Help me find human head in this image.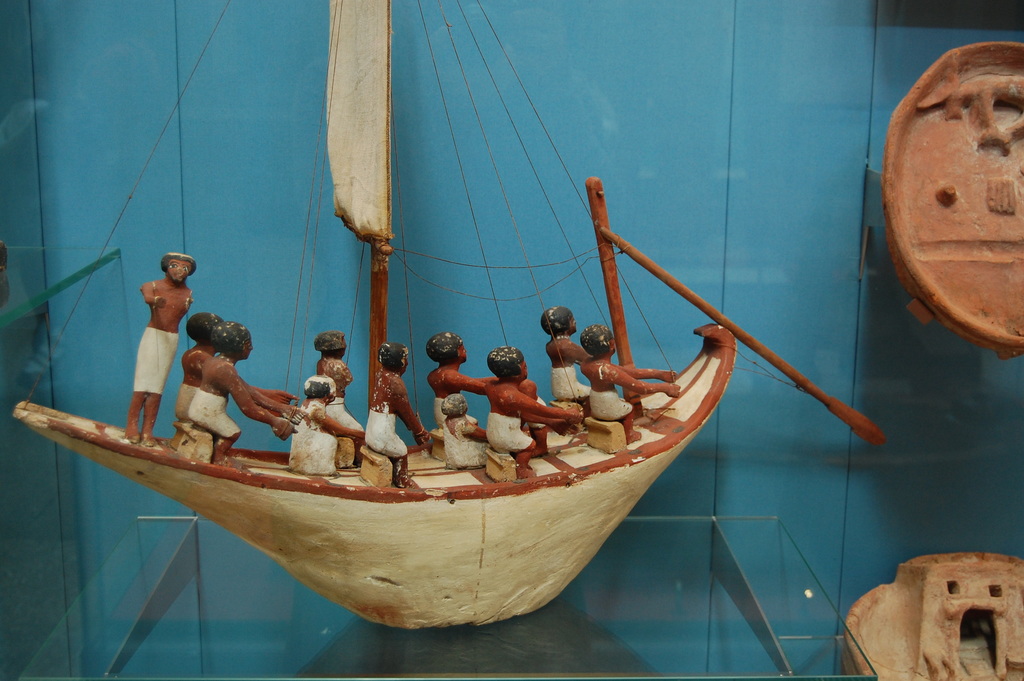
Found it: box(302, 375, 339, 401).
